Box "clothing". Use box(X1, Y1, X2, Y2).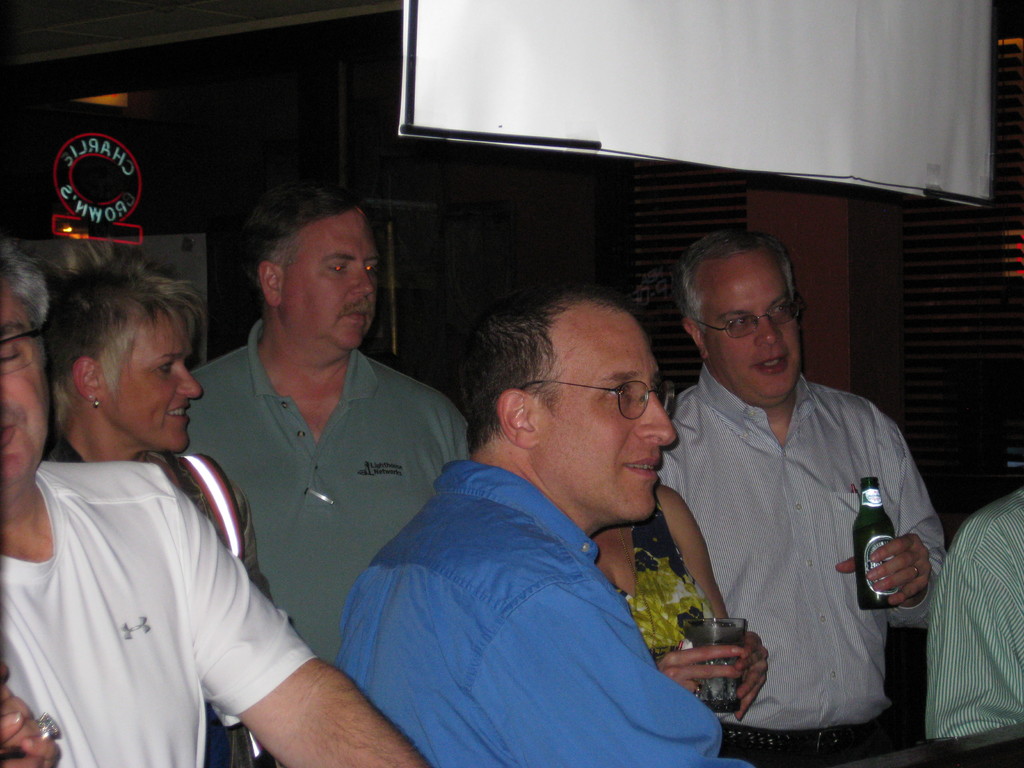
box(932, 497, 1023, 767).
